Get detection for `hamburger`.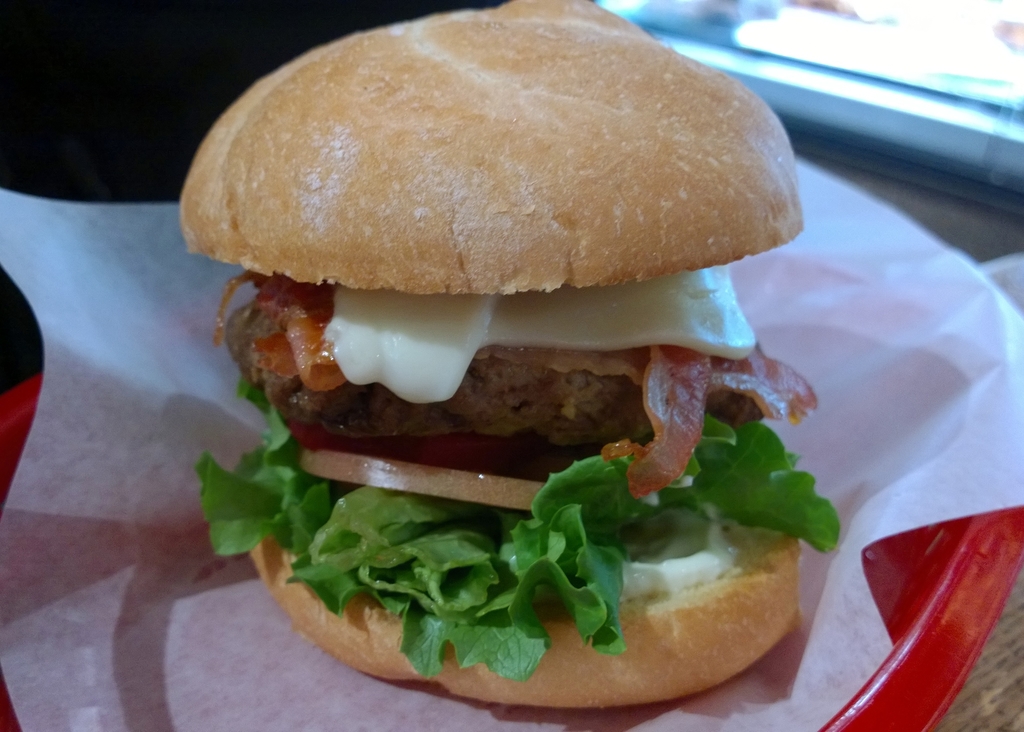
Detection: bbox=(173, 0, 844, 710).
